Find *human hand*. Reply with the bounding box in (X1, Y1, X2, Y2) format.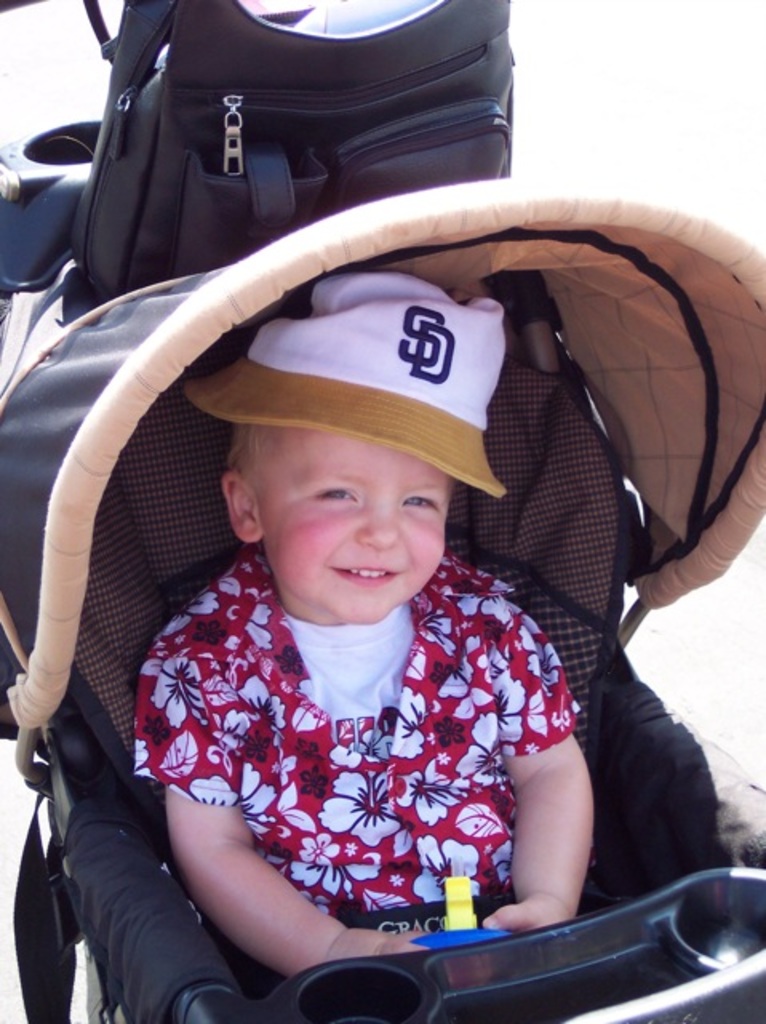
(323, 922, 425, 962).
